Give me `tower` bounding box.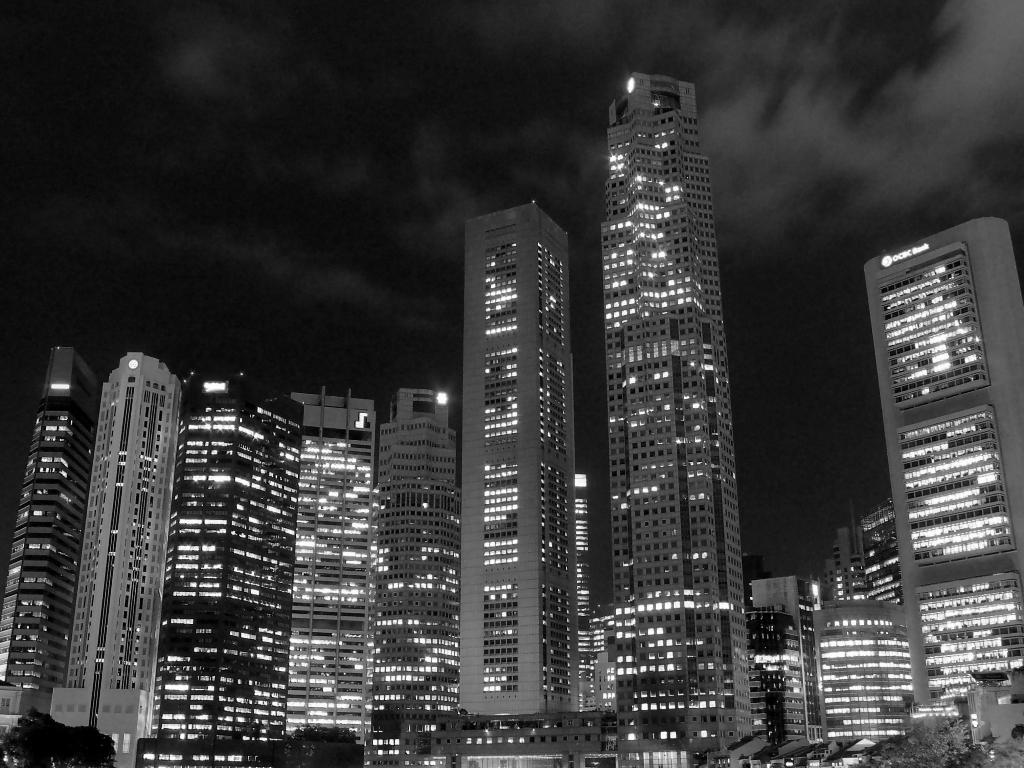
Rect(0, 338, 106, 696).
